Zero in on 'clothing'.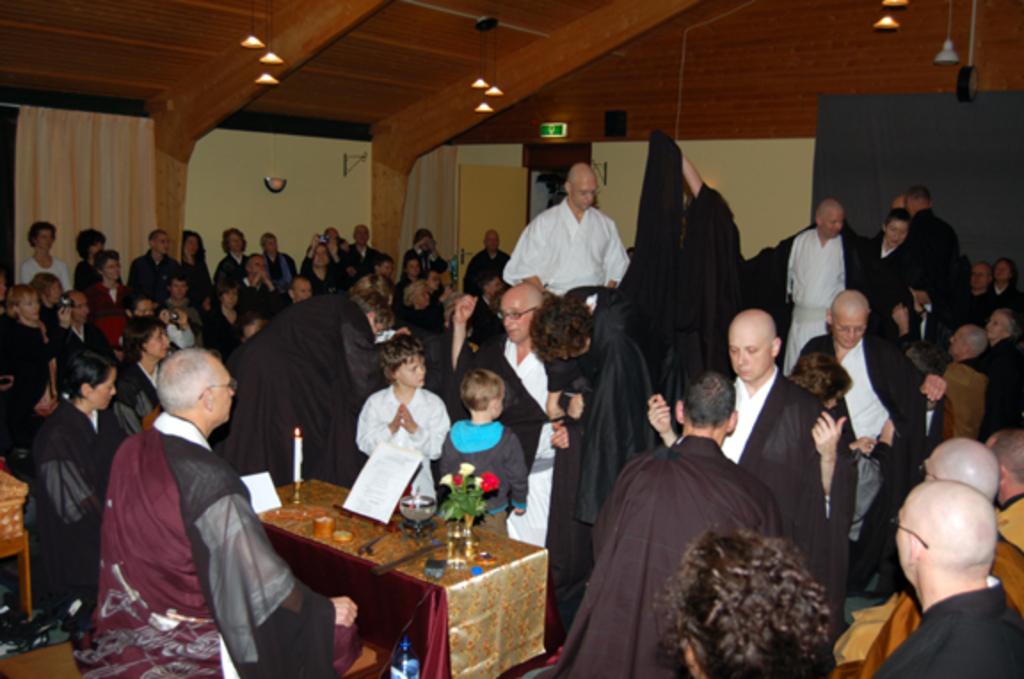
Zeroed in: l=503, t=204, r=631, b=300.
